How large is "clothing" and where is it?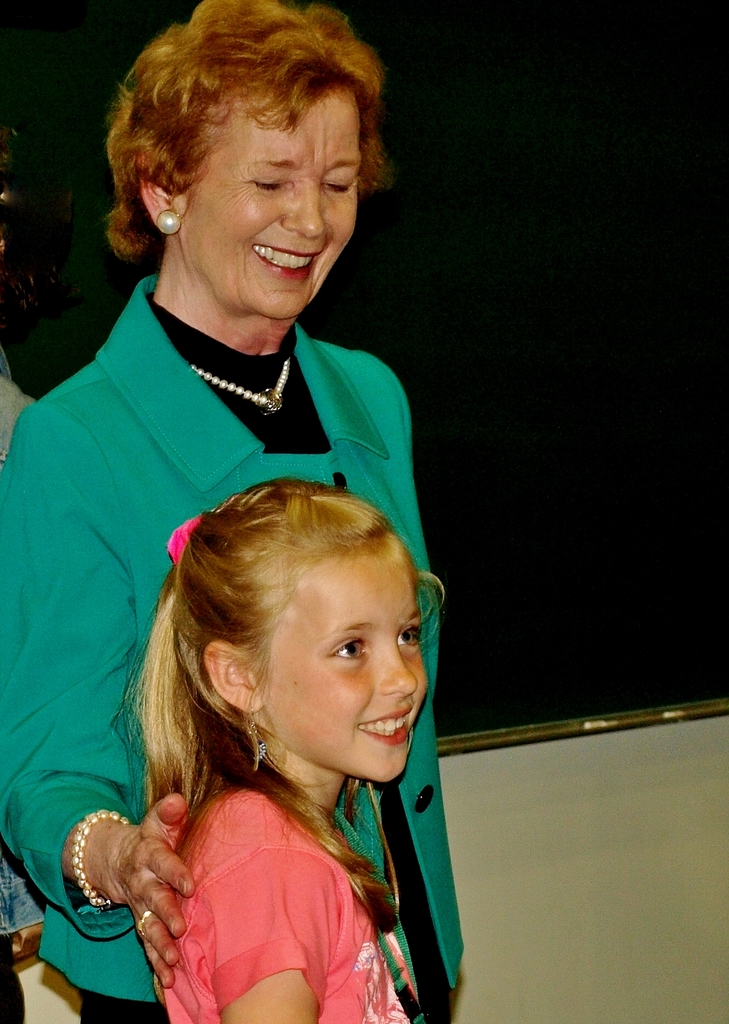
Bounding box: <bbox>148, 773, 410, 1023</bbox>.
